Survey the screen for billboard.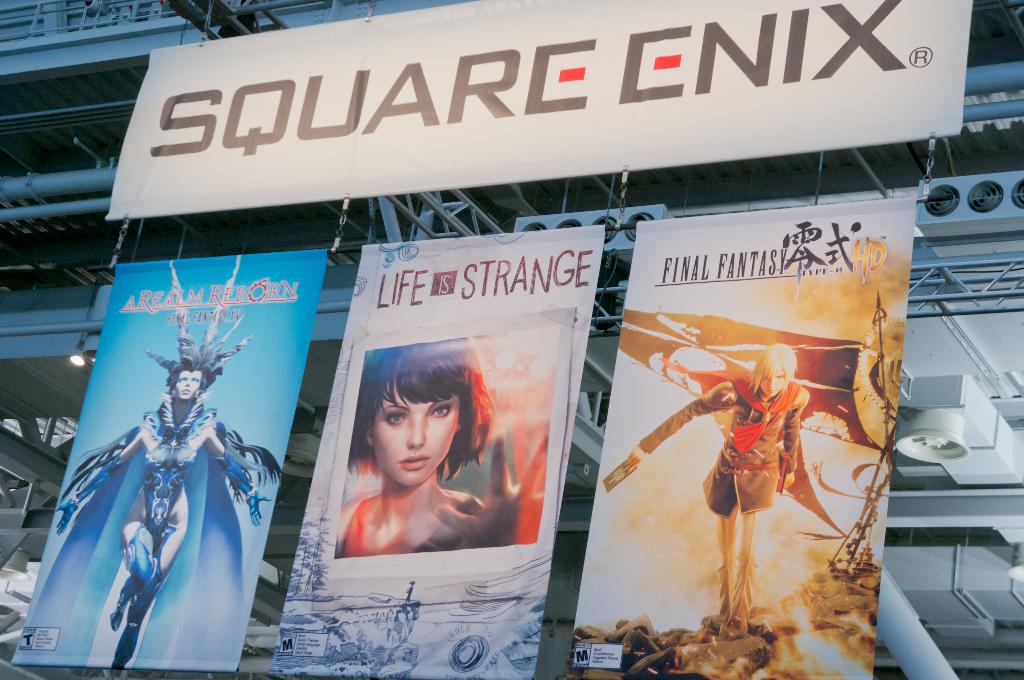
Survey found: BBox(564, 205, 925, 676).
